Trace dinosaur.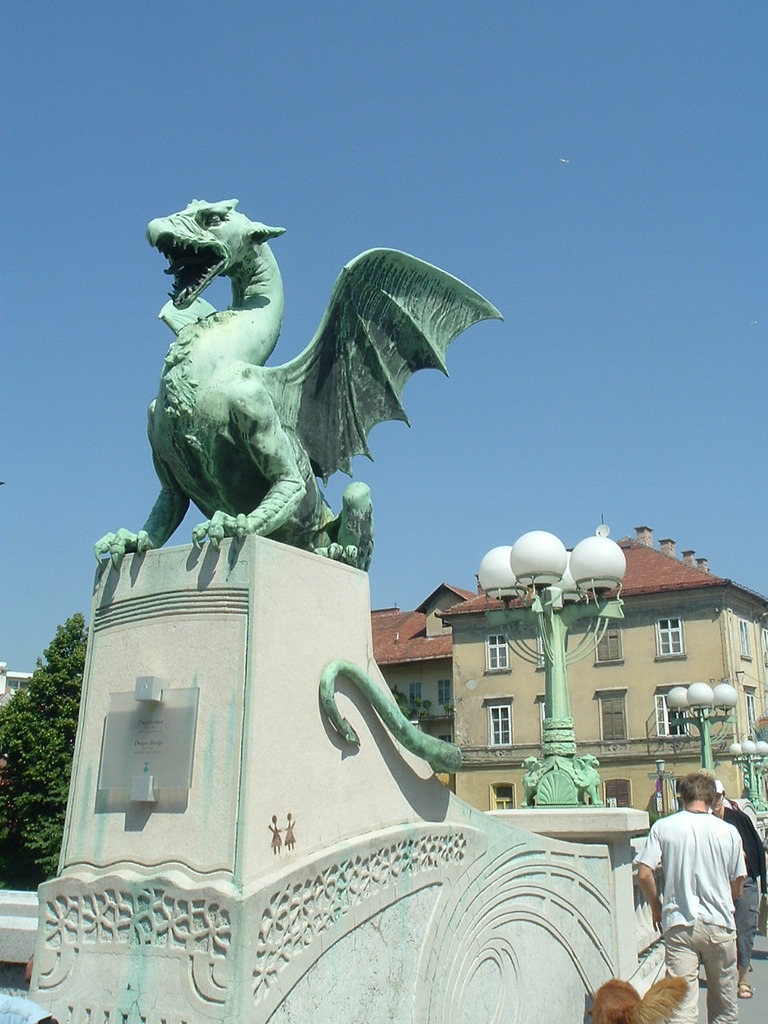
Traced to 96 200 520 586.
